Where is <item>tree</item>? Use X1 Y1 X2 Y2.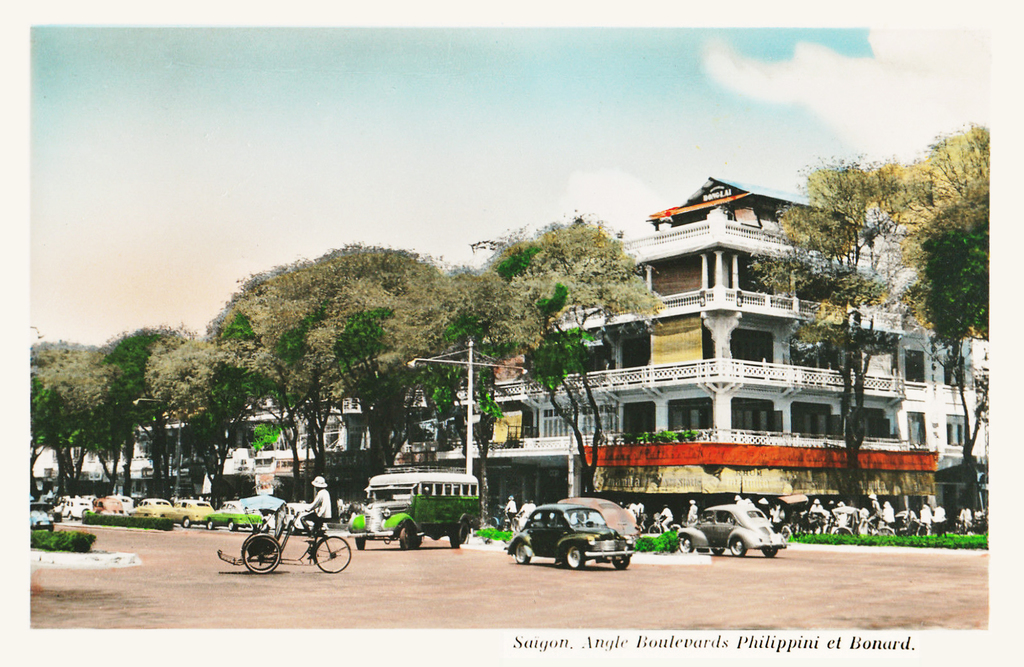
364 253 548 534.
